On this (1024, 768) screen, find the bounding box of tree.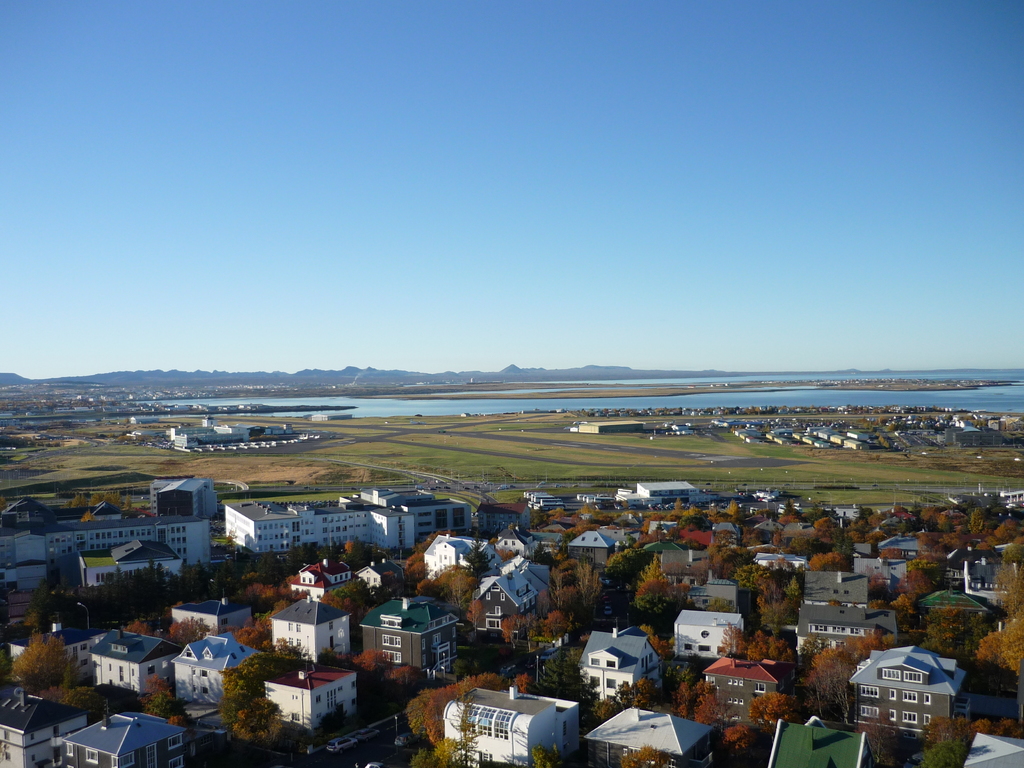
Bounding box: 228:616:264:652.
